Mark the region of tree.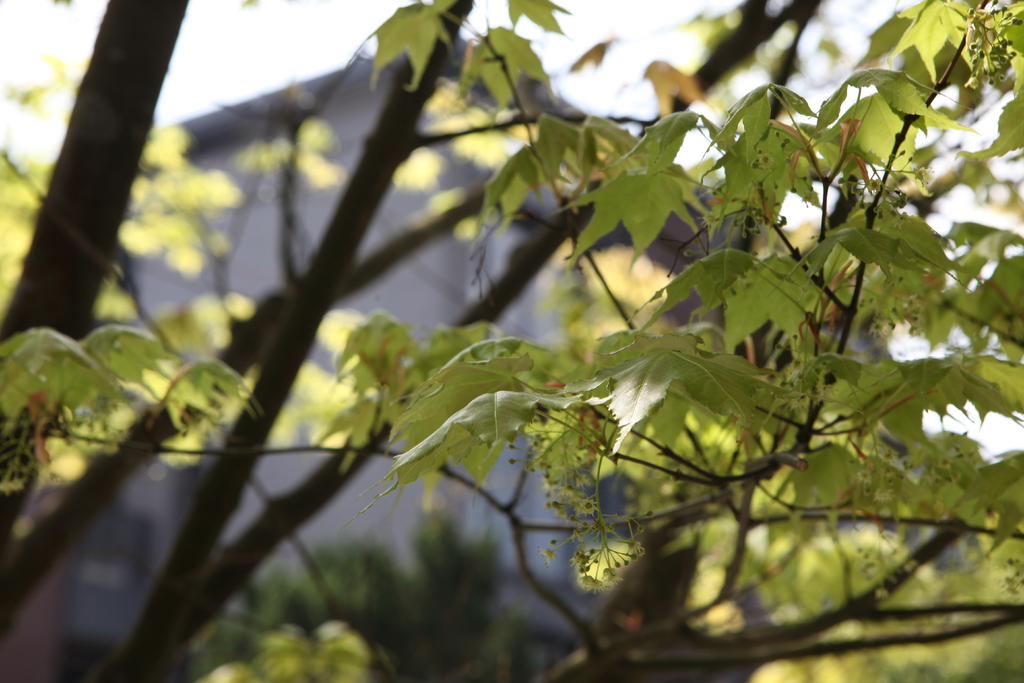
Region: crop(0, 0, 1023, 682).
